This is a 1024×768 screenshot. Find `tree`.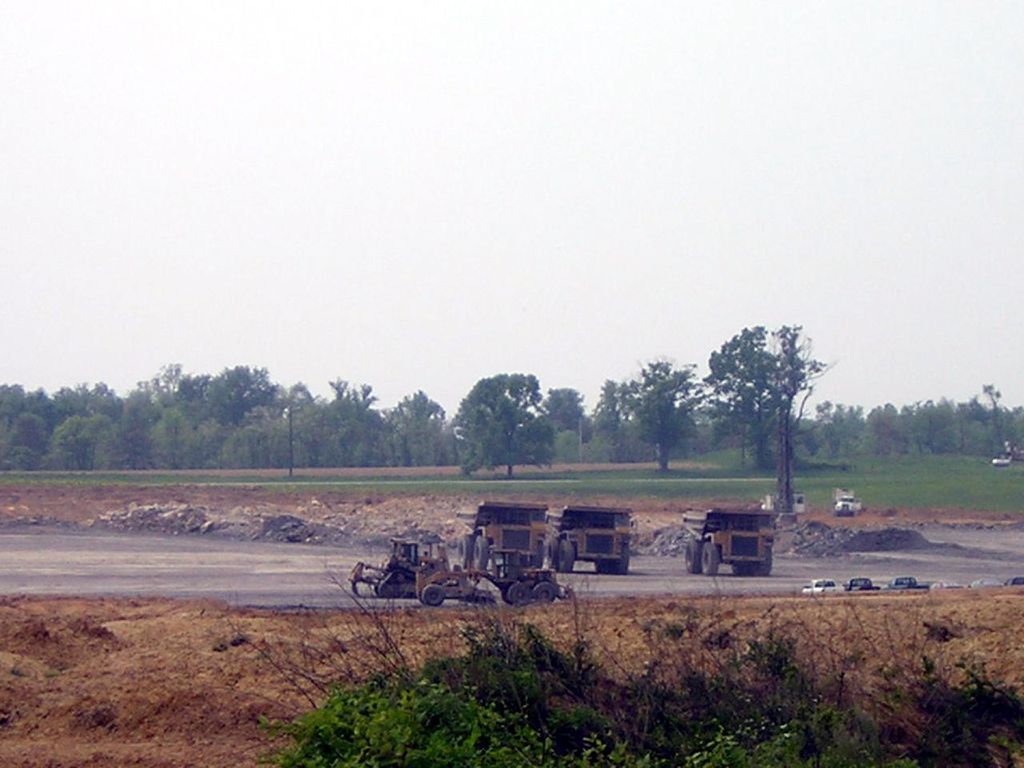
Bounding box: 695, 307, 818, 525.
